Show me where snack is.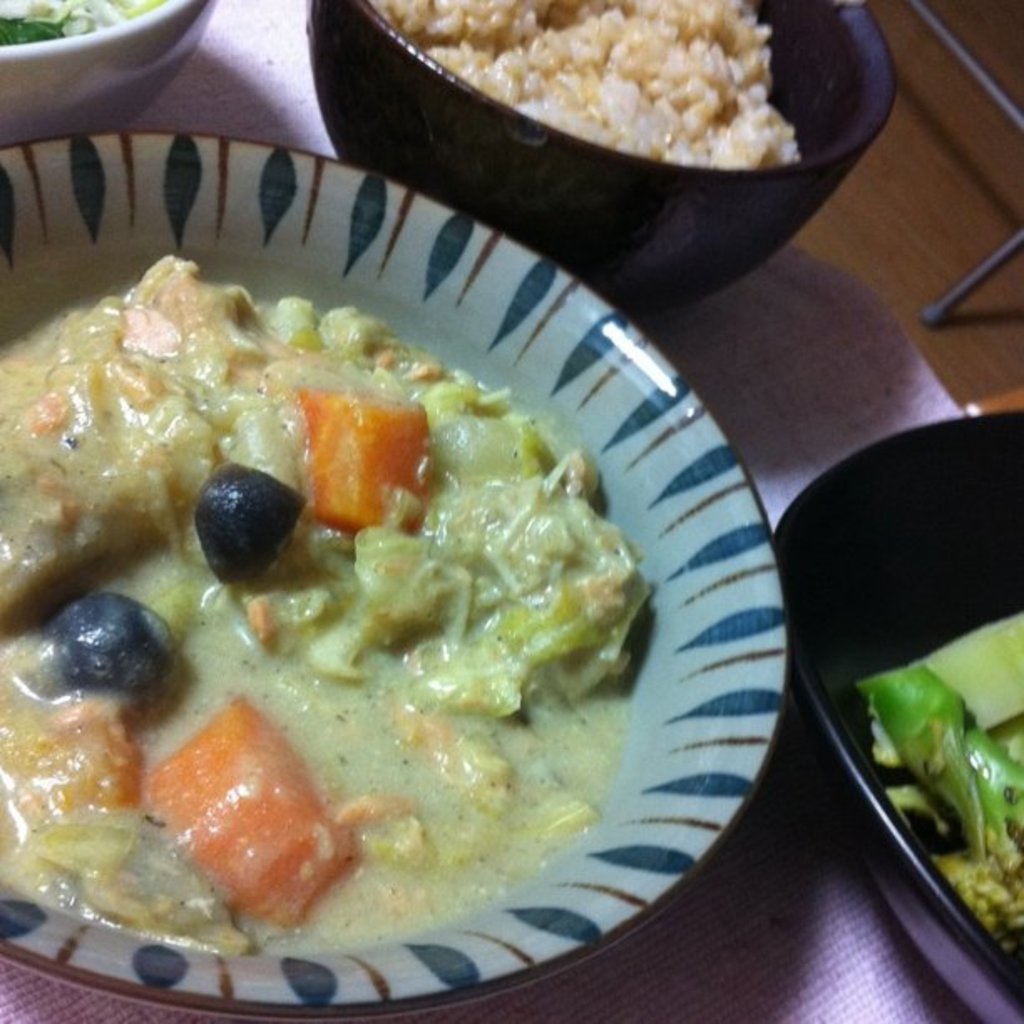
snack is at 0:239:646:954.
